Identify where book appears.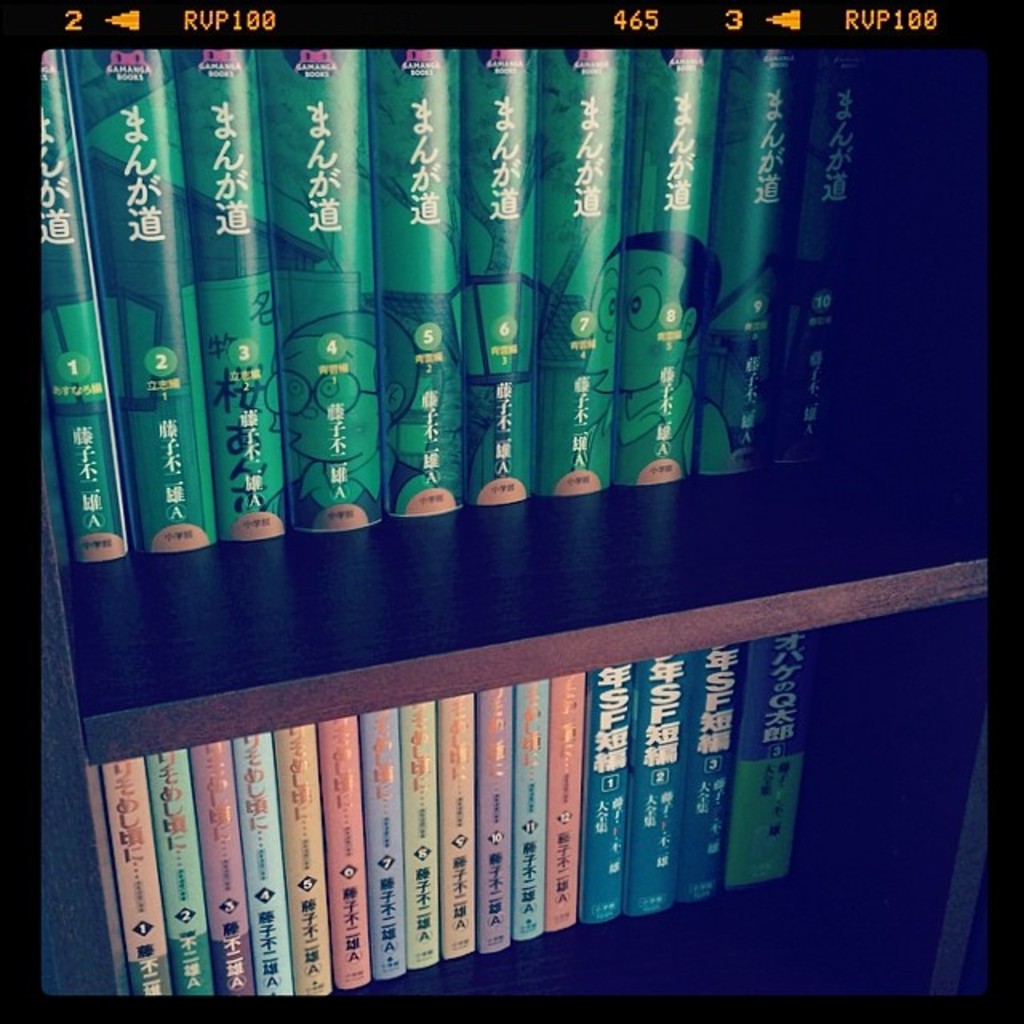
Appears at bbox=[398, 701, 442, 970].
